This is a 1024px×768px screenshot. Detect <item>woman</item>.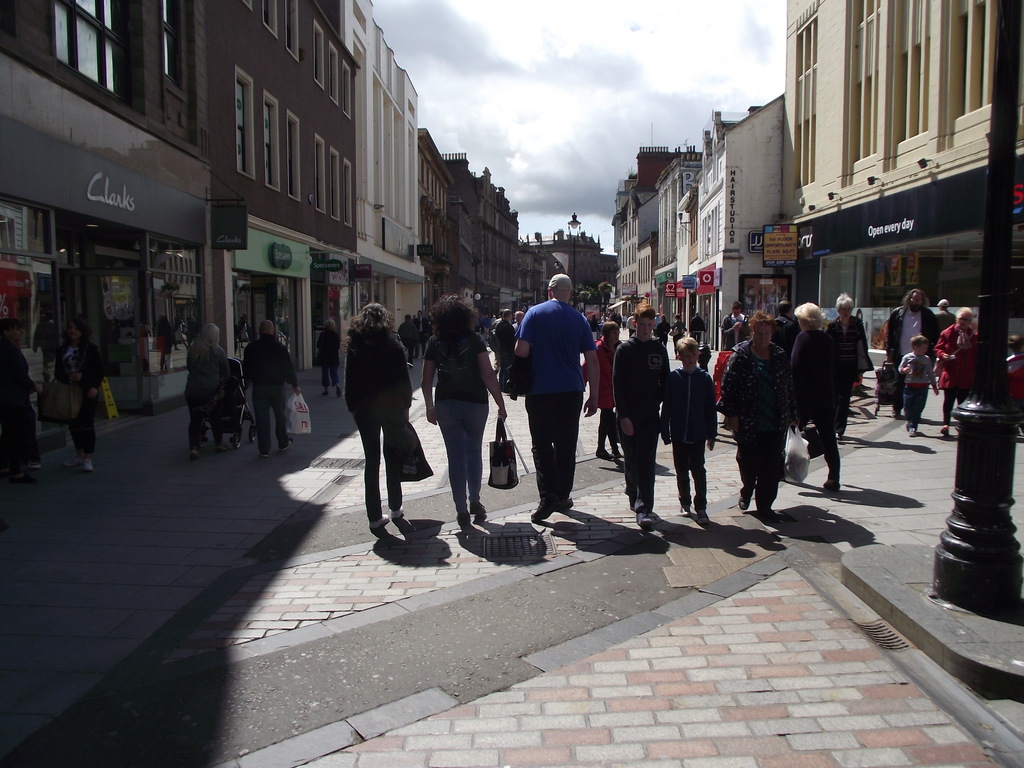
BBox(582, 319, 625, 460).
